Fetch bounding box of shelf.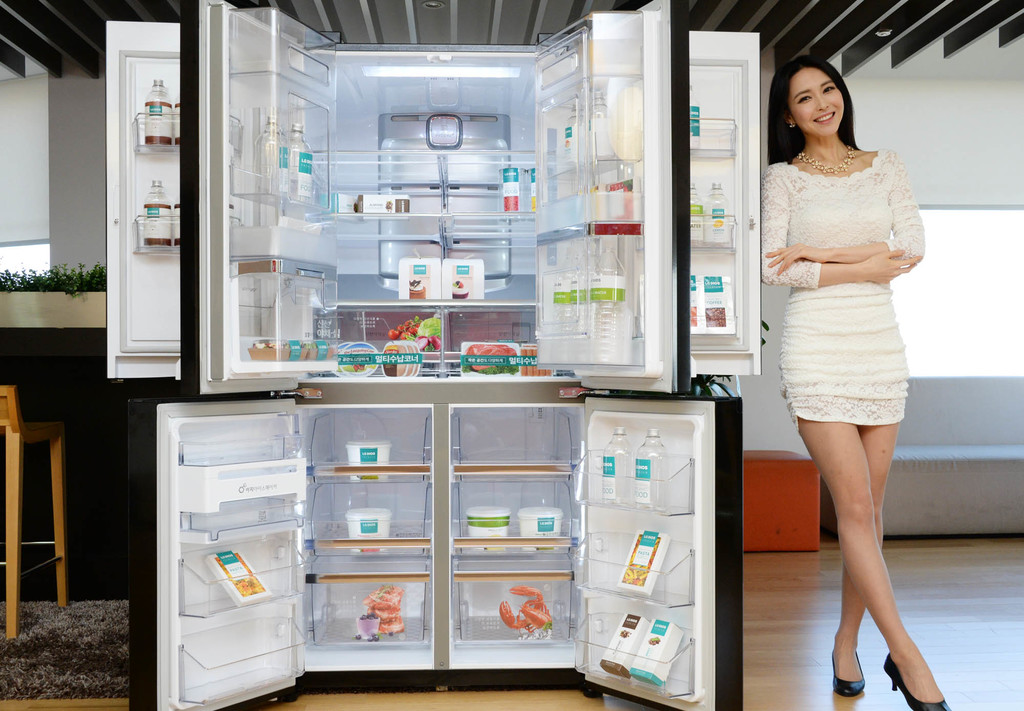
Bbox: {"x1": 221, "y1": 263, "x2": 359, "y2": 383}.
